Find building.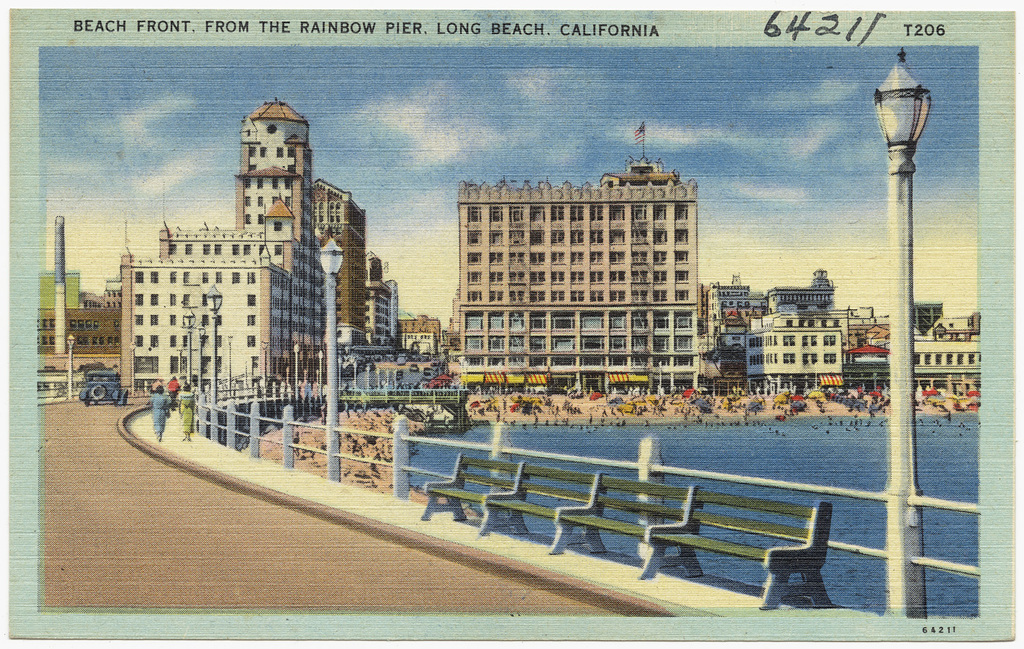
x1=461 y1=162 x2=696 y2=397.
